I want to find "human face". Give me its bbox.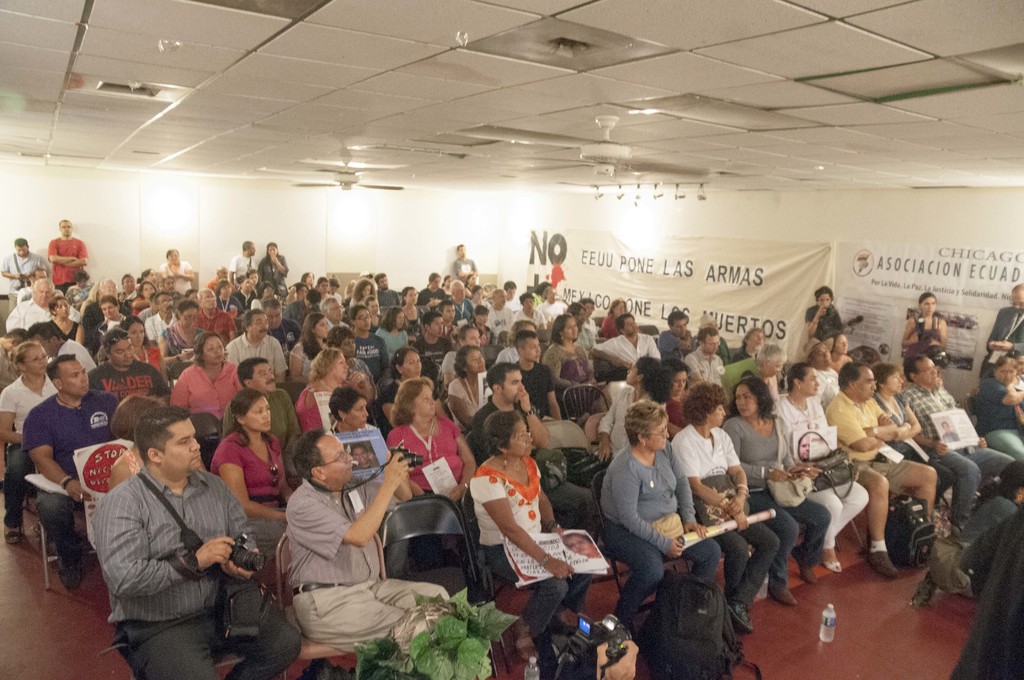
(247, 240, 257, 256).
